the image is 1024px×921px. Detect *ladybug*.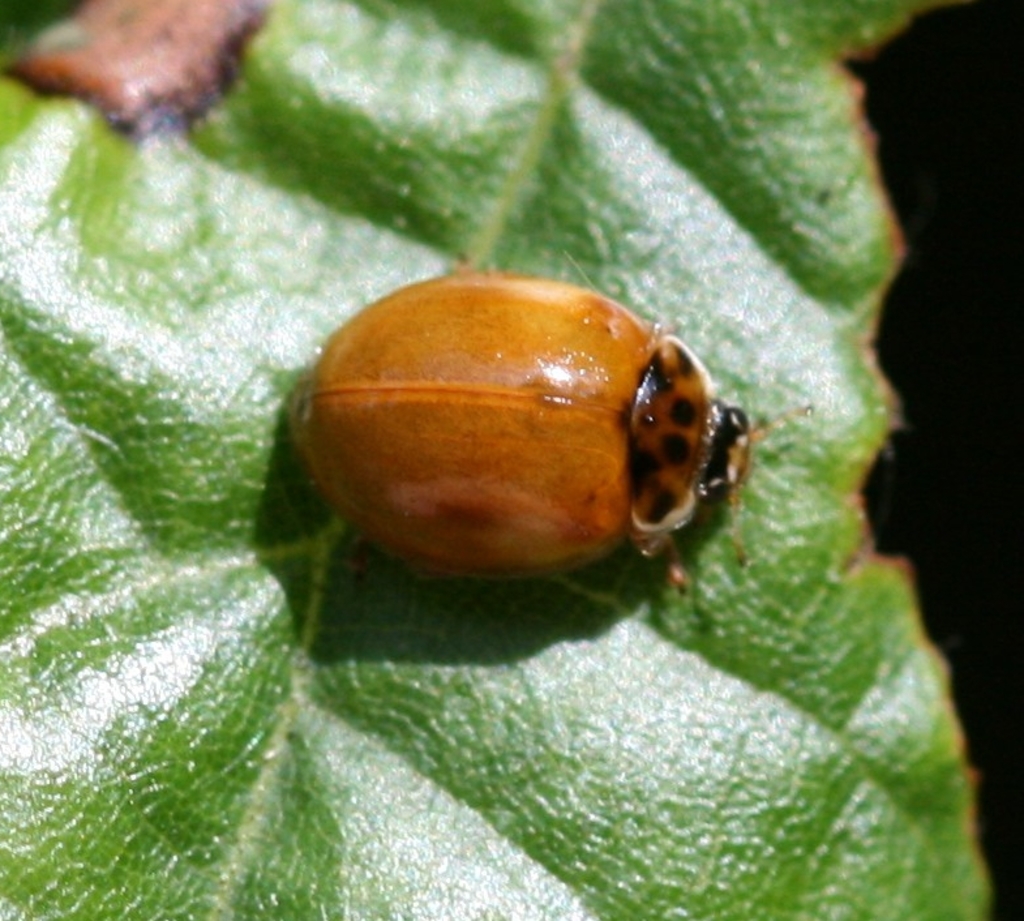
Detection: {"left": 287, "top": 250, "right": 809, "bottom": 590}.
